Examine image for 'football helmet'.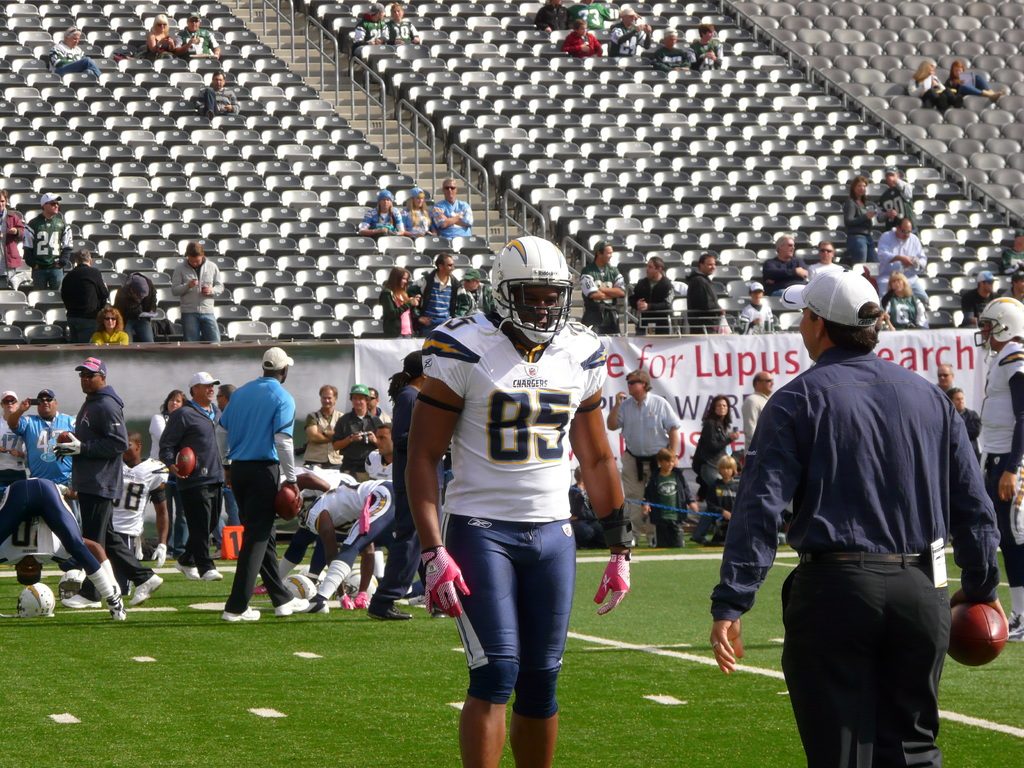
Examination result: Rect(490, 234, 572, 348).
